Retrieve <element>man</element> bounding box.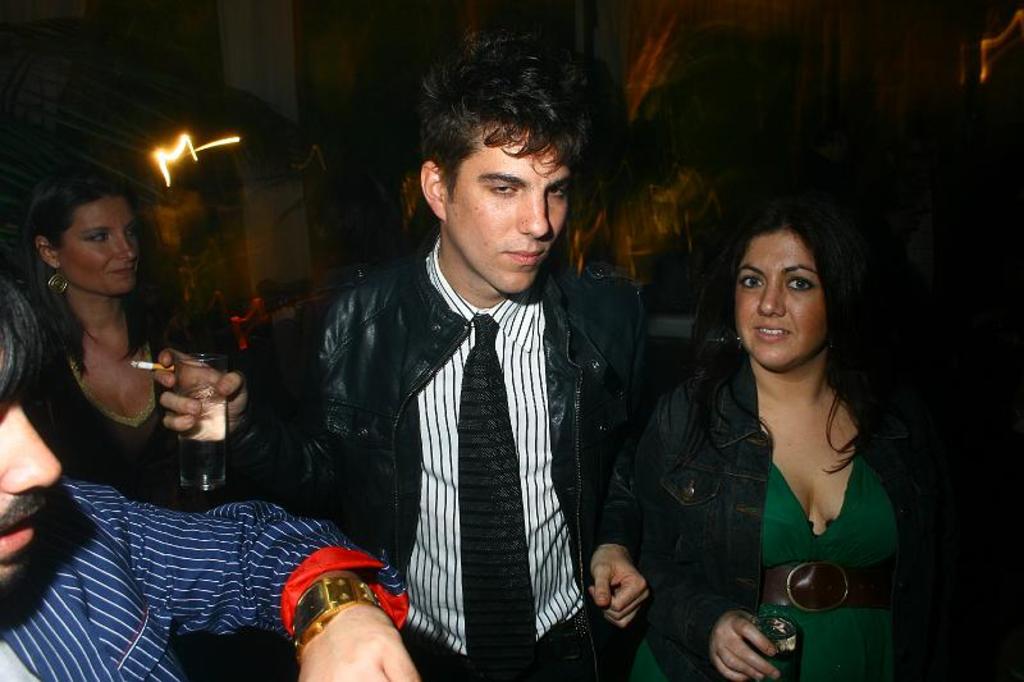
Bounding box: [257, 58, 672, 658].
